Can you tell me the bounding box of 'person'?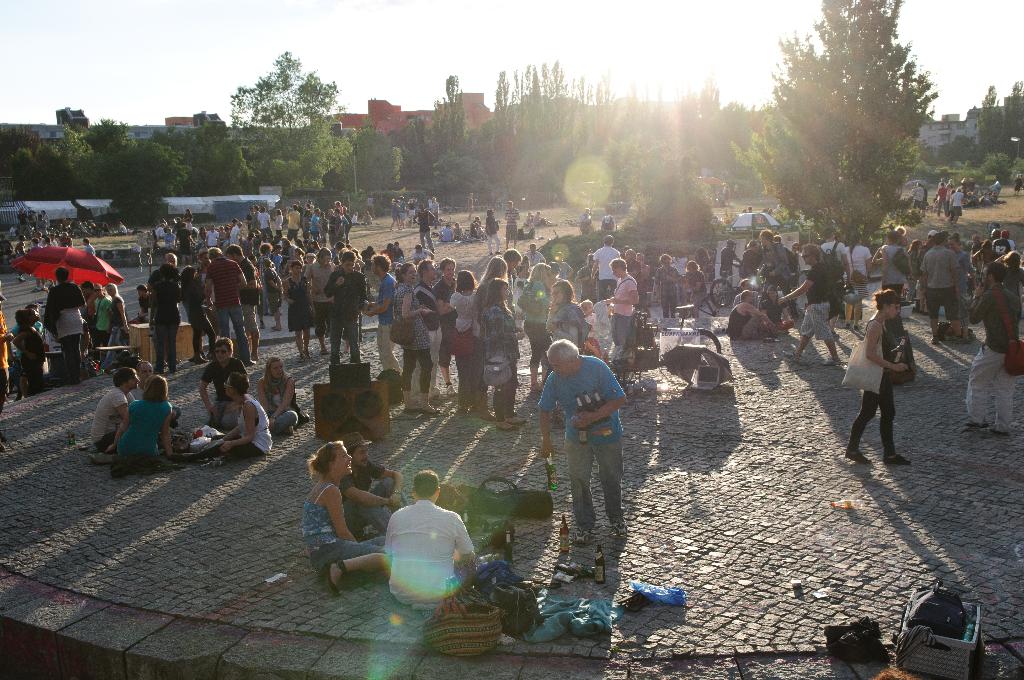
<bbox>204, 367, 273, 458</bbox>.
